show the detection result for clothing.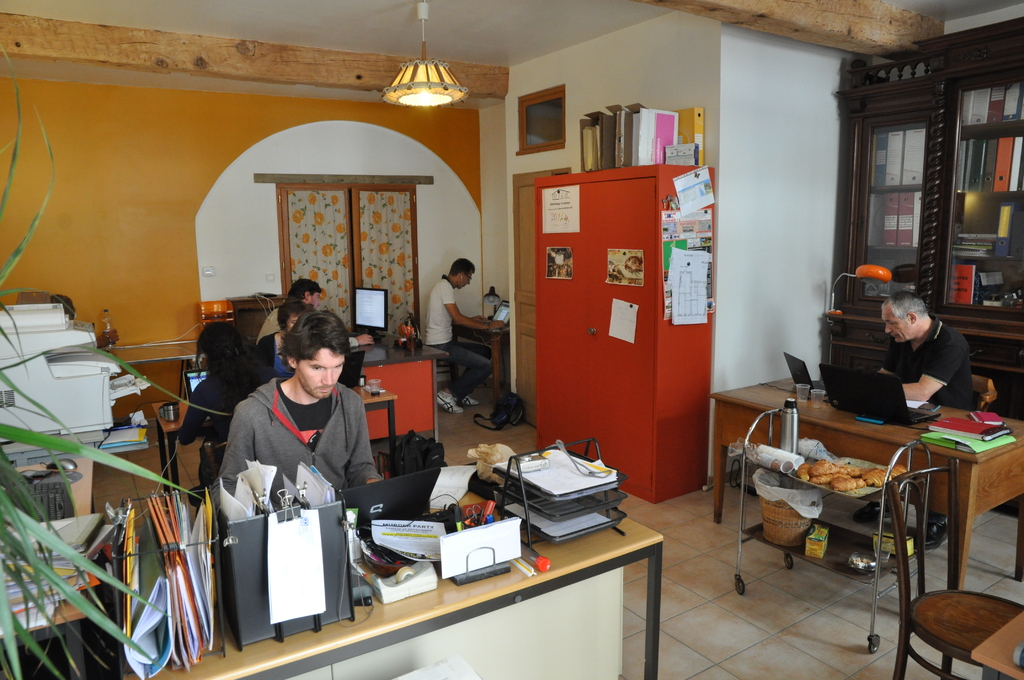
region(256, 309, 281, 346).
